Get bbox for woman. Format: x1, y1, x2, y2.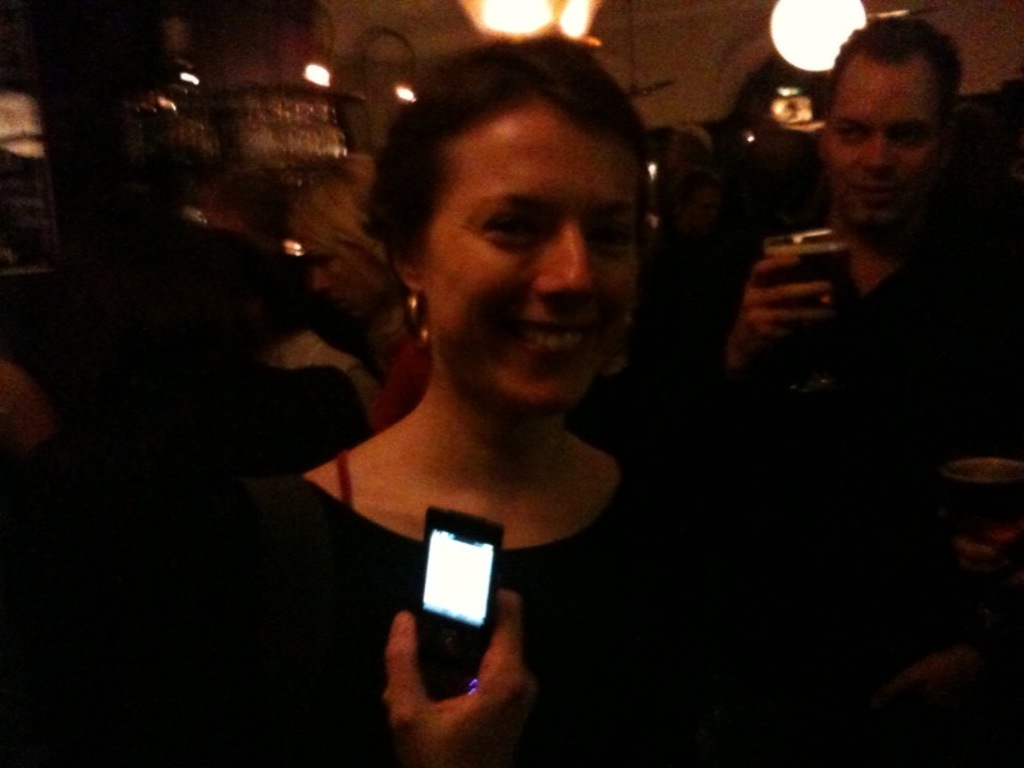
183, 32, 767, 742.
